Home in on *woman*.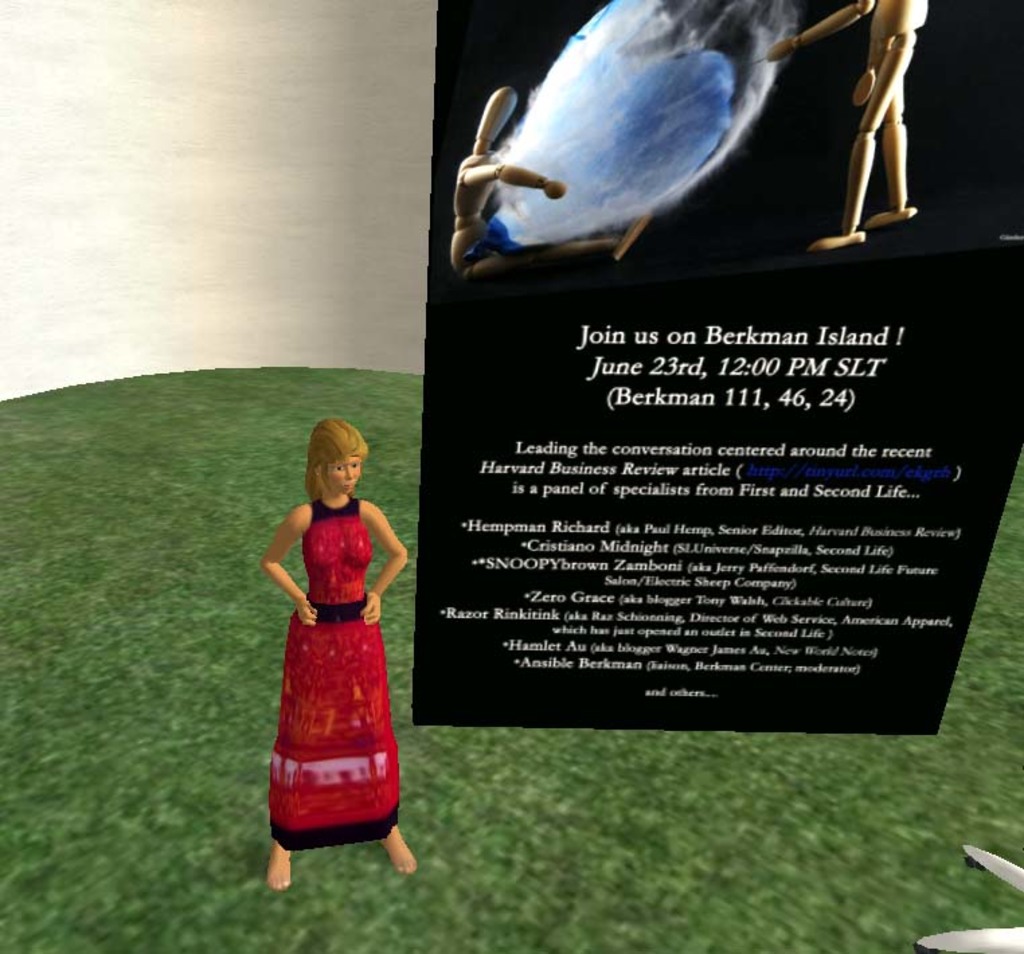
Homed in at 254/391/414/852.
